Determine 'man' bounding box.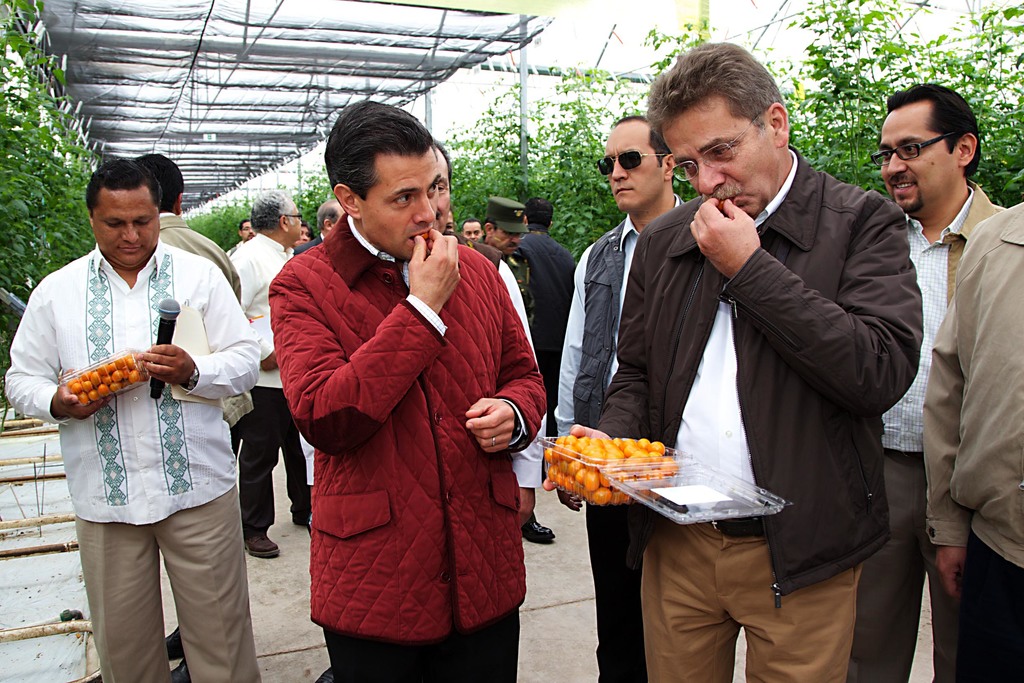
Determined: locate(581, 58, 927, 670).
